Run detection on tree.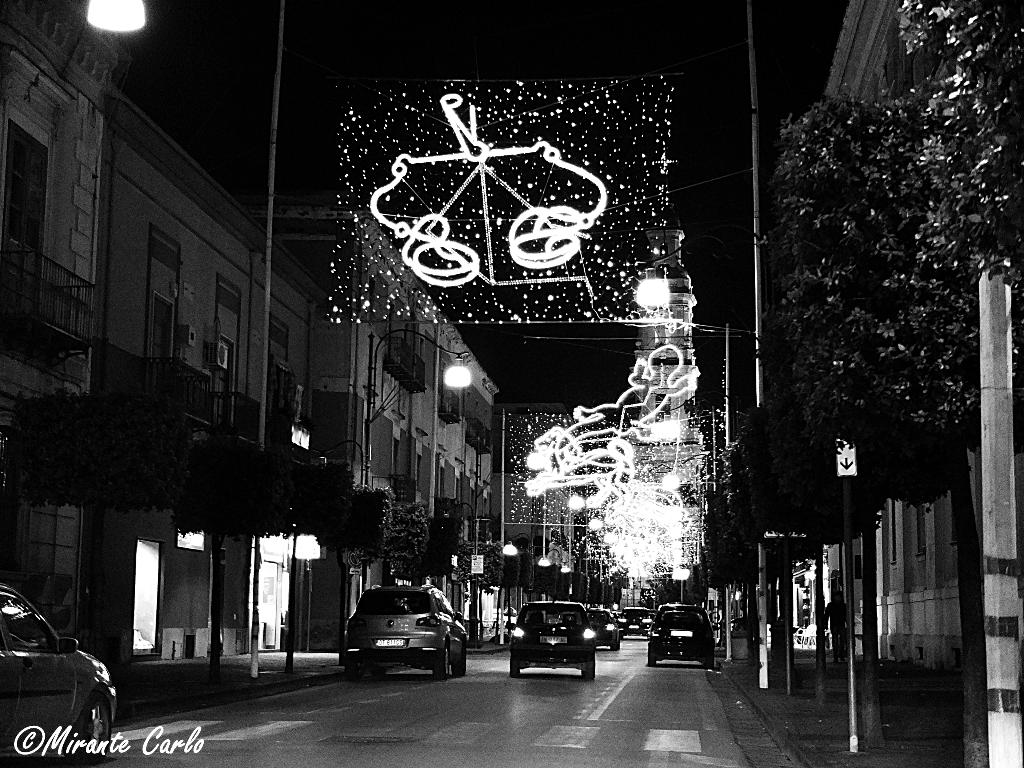
Result: box(739, 409, 793, 668).
